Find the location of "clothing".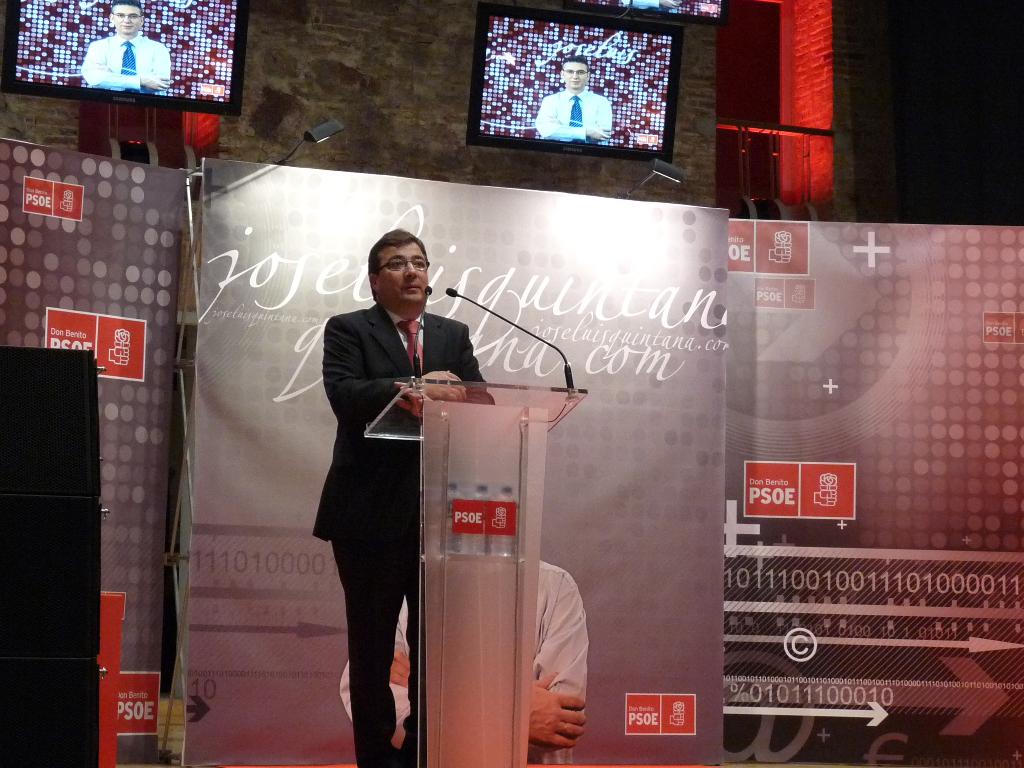
Location: select_region(308, 298, 490, 767).
